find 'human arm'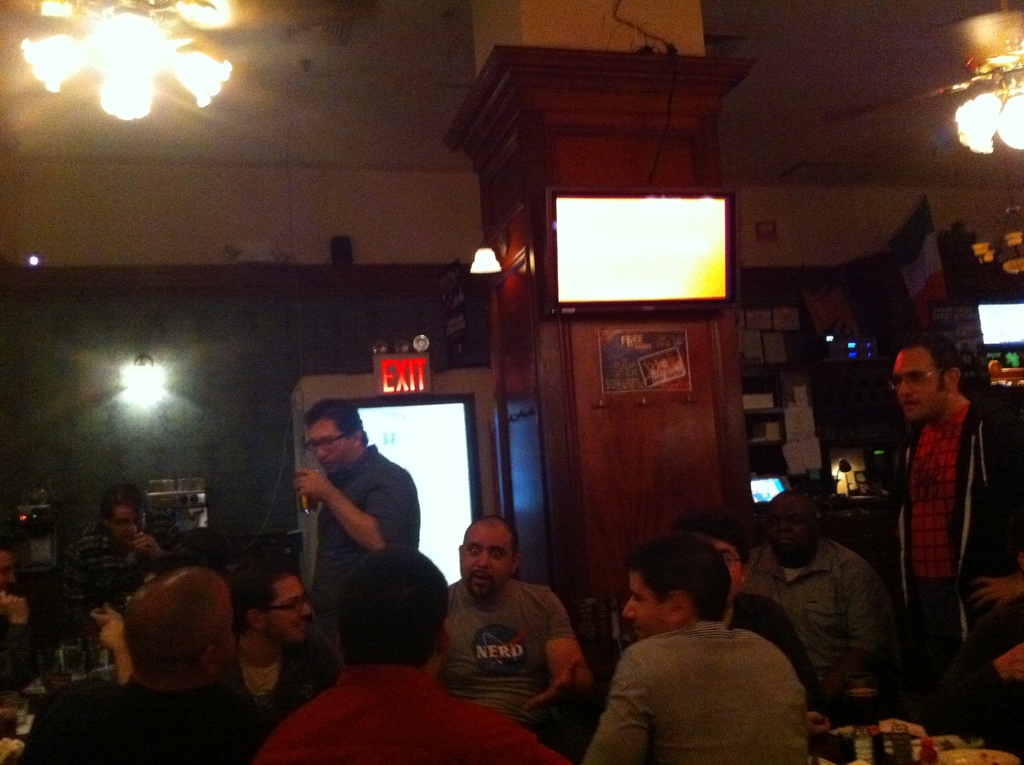
772:600:836:702
